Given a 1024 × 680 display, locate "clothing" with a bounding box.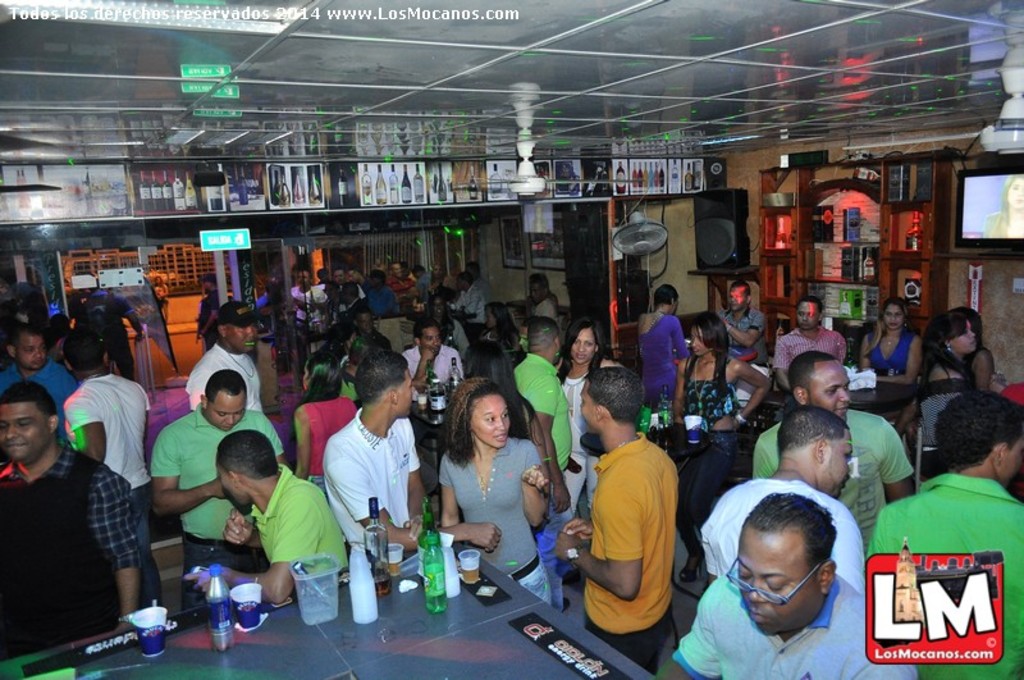
Located: <region>636, 311, 698, 415</region>.
